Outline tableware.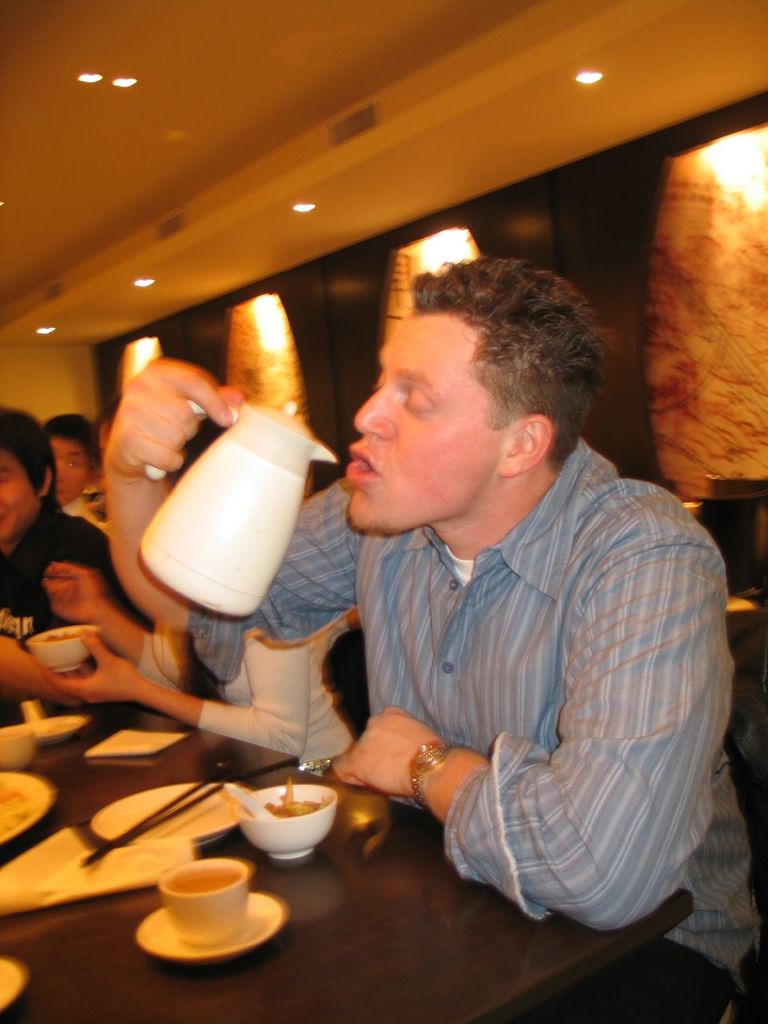
Outline: x1=93, y1=785, x2=240, y2=850.
